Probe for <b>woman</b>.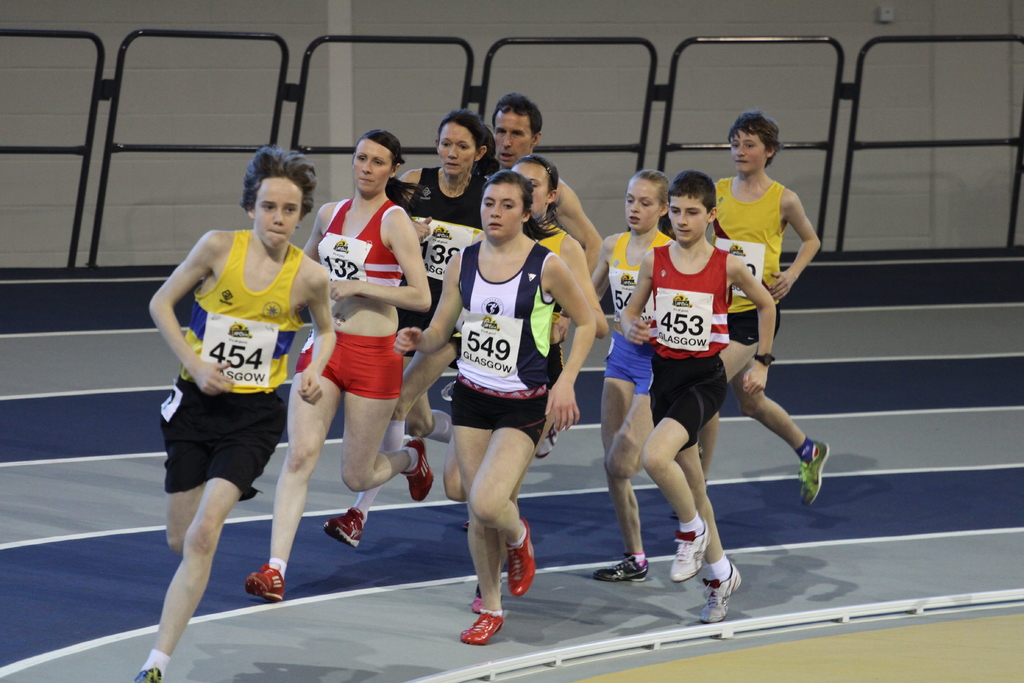
Probe result: rect(150, 140, 339, 682).
